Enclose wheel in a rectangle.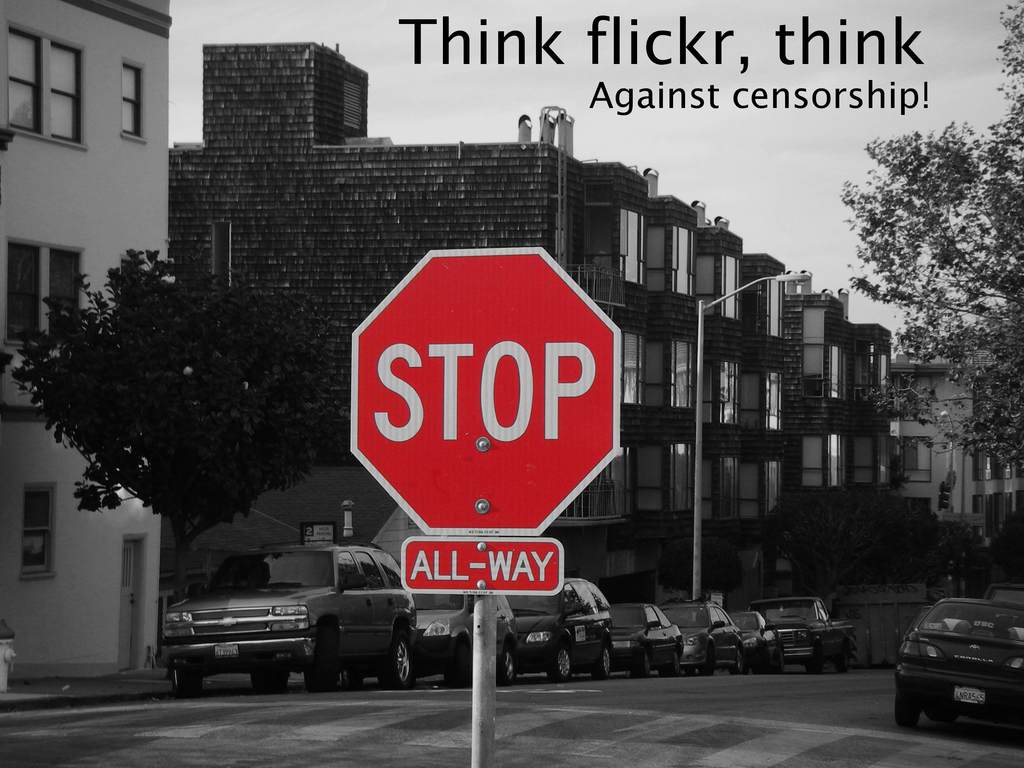
left=249, top=659, right=296, bottom=694.
